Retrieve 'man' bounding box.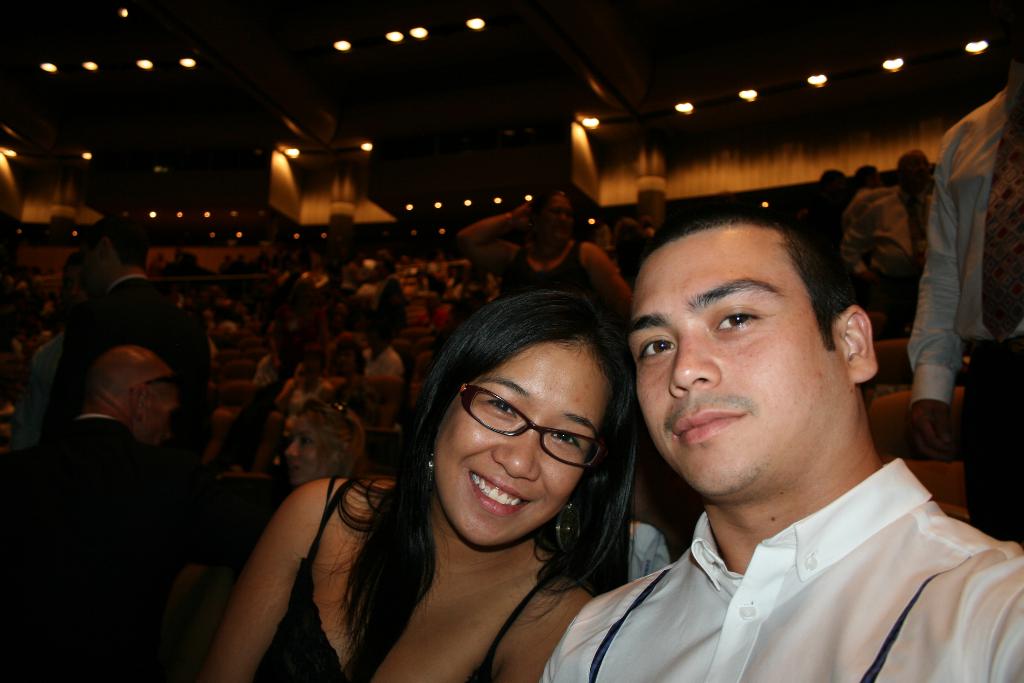
Bounding box: (906, 52, 1023, 546).
